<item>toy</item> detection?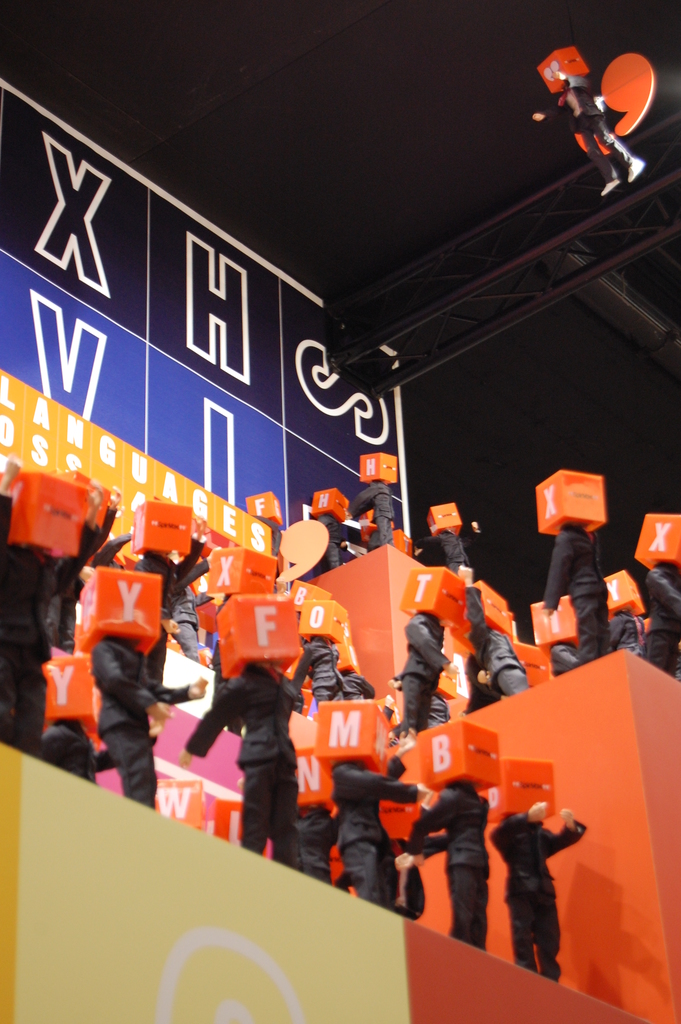
crop(463, 556, 535, 724)
